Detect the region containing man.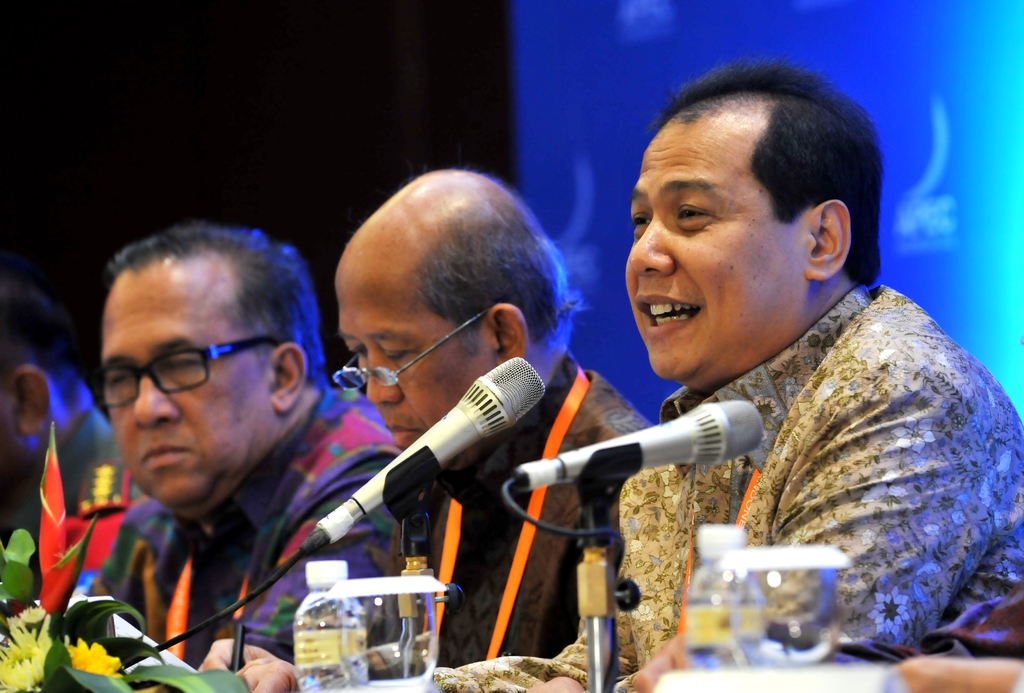
<bbox>199, 167, 661, 692</bbox>.
